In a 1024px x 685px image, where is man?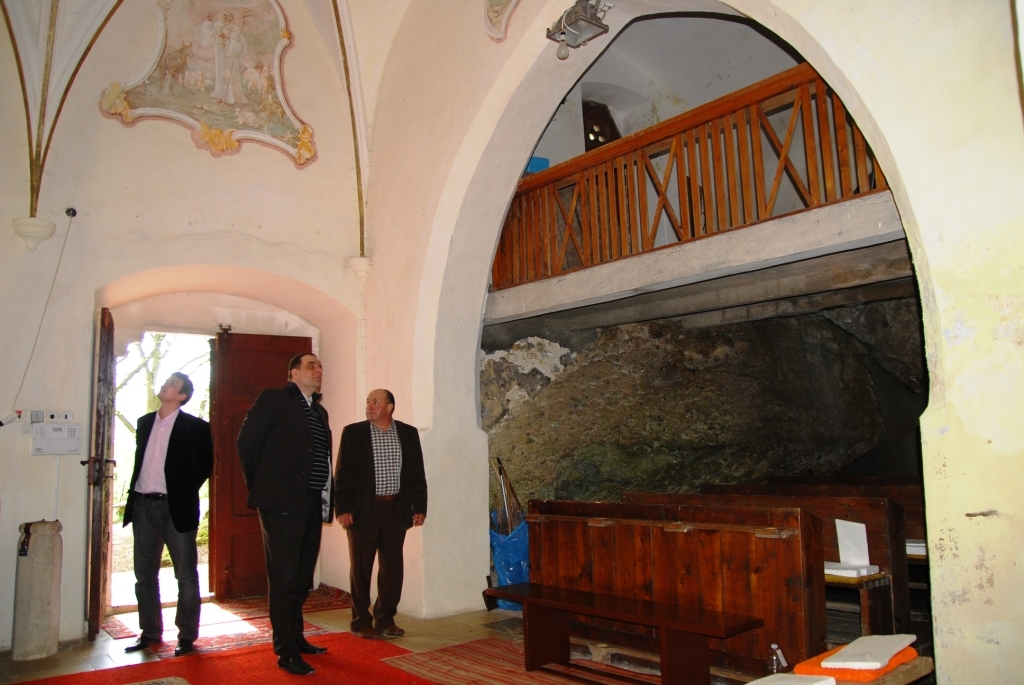
<bbox>332, 385, 425, 637</bbox>.
